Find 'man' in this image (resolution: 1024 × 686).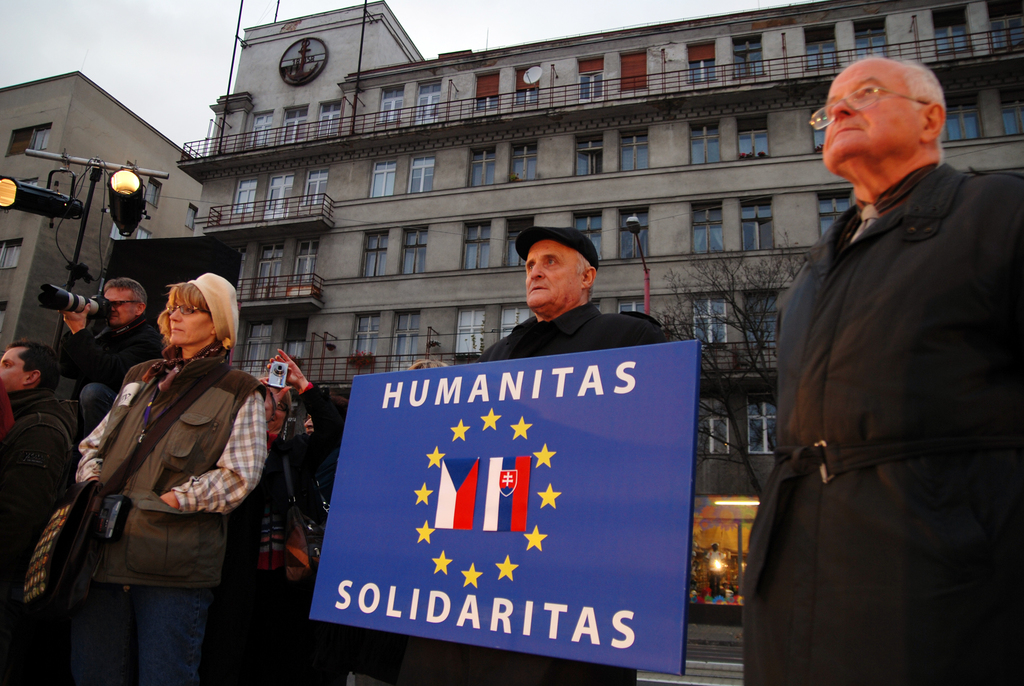
region(743, 58, 1023, 685).
